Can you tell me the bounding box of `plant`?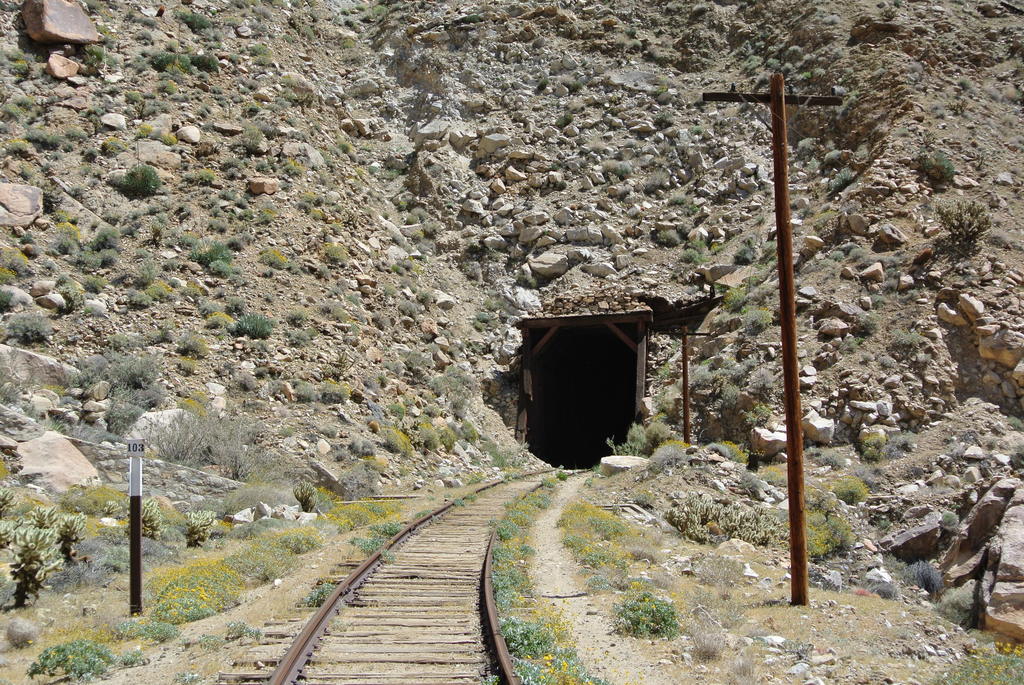
<region>821, 13, 840, 26</region>.
